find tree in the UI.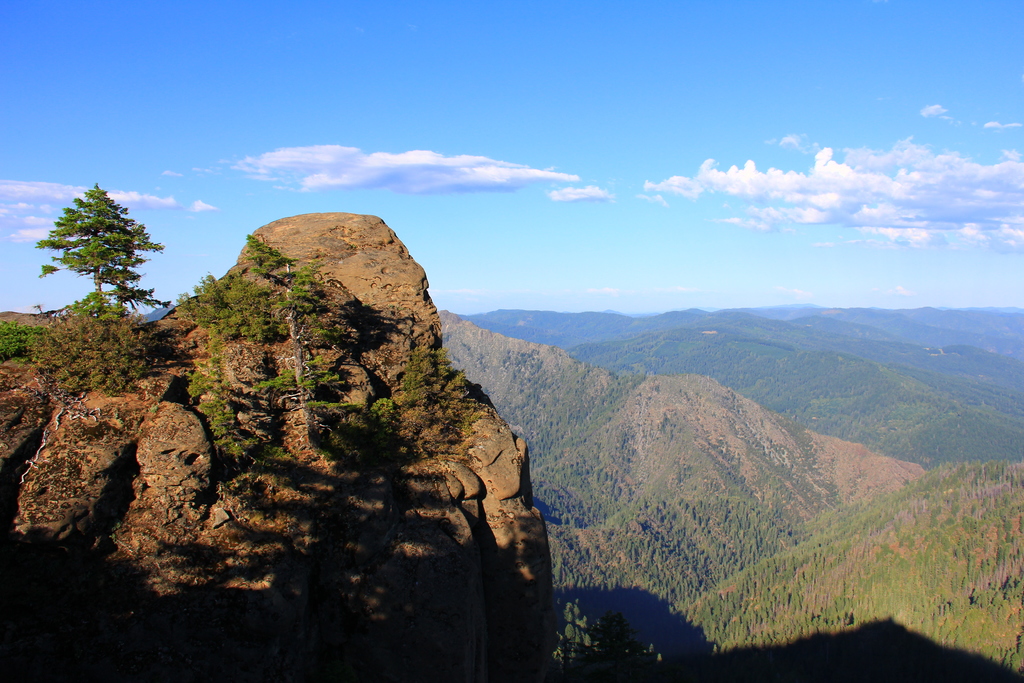
UI element at pyautogui.locateOnScreen(40, 172, 157, 343).
